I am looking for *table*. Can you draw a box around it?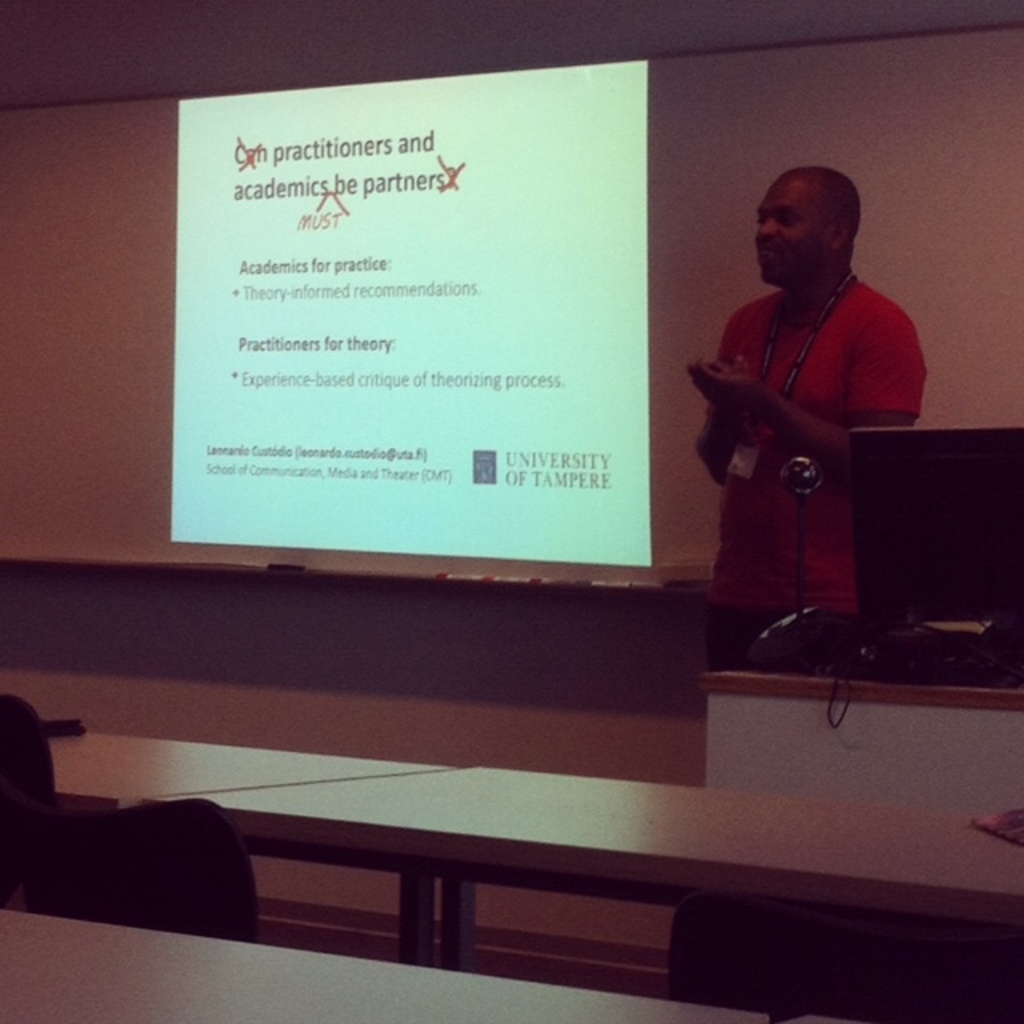
Sure, the bounding box is {"left": 0, "top": 907, "right": 773, "bottom": 1022}.
